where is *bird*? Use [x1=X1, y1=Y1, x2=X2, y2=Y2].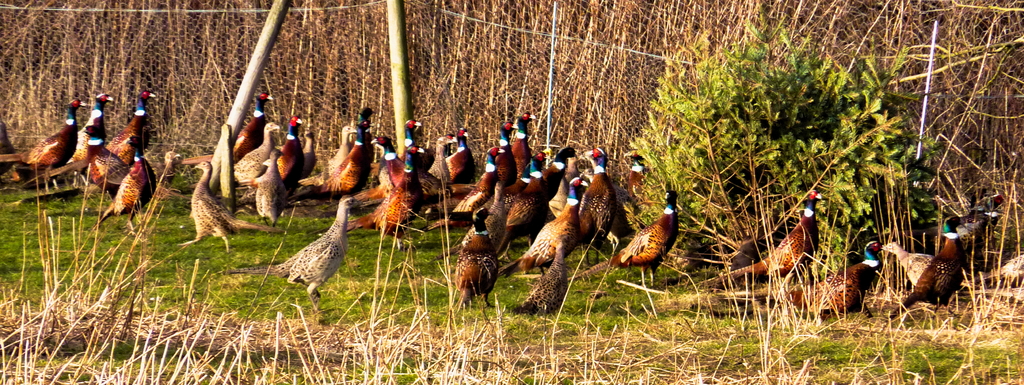
[x1=568, y1=147, x2=625, y2=250].
